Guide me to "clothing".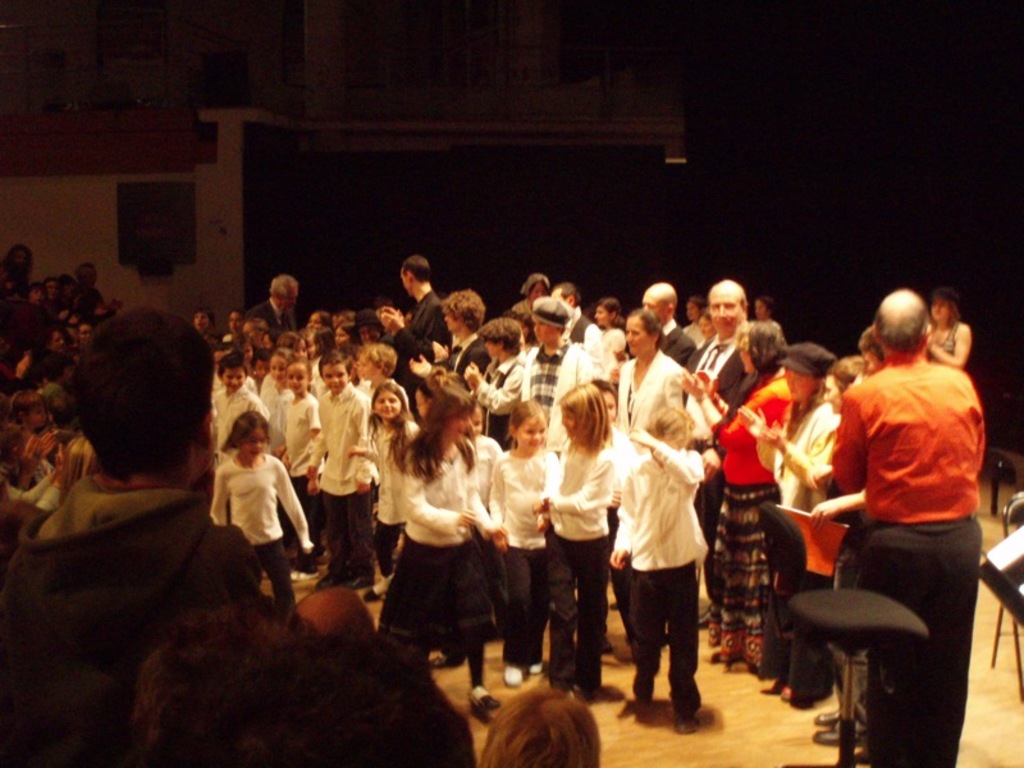
Guidance: box(541, 436, 609, 678).
